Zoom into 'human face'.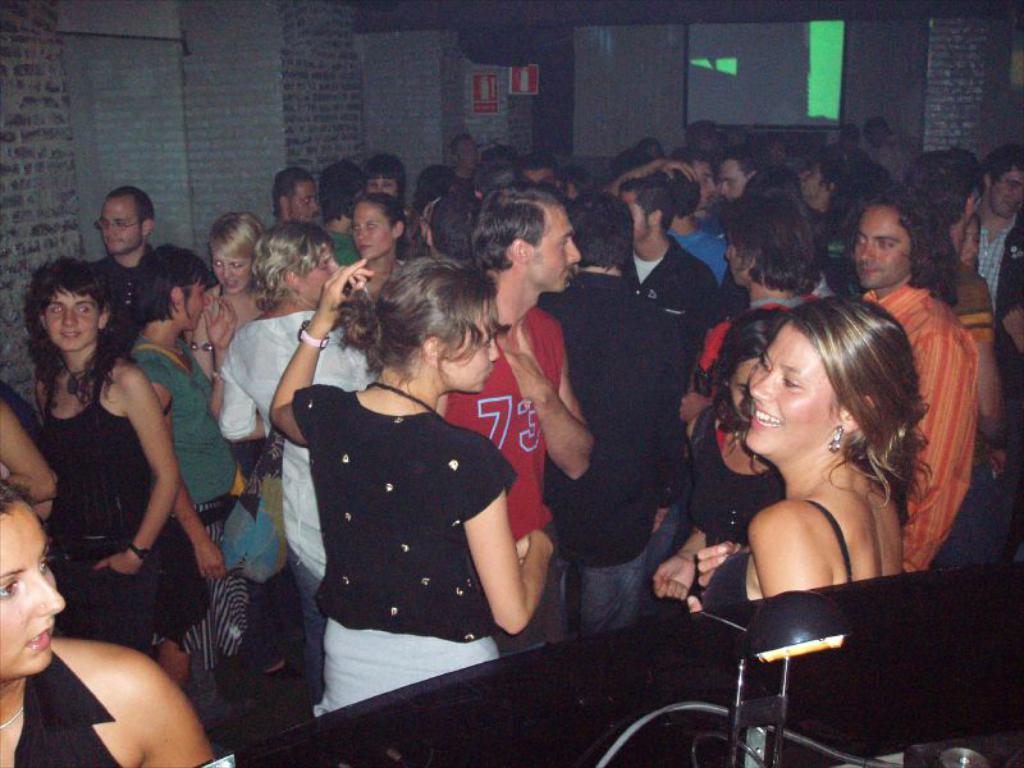
Zoom target: [left=45, top=293, right=100, bottom=349].
